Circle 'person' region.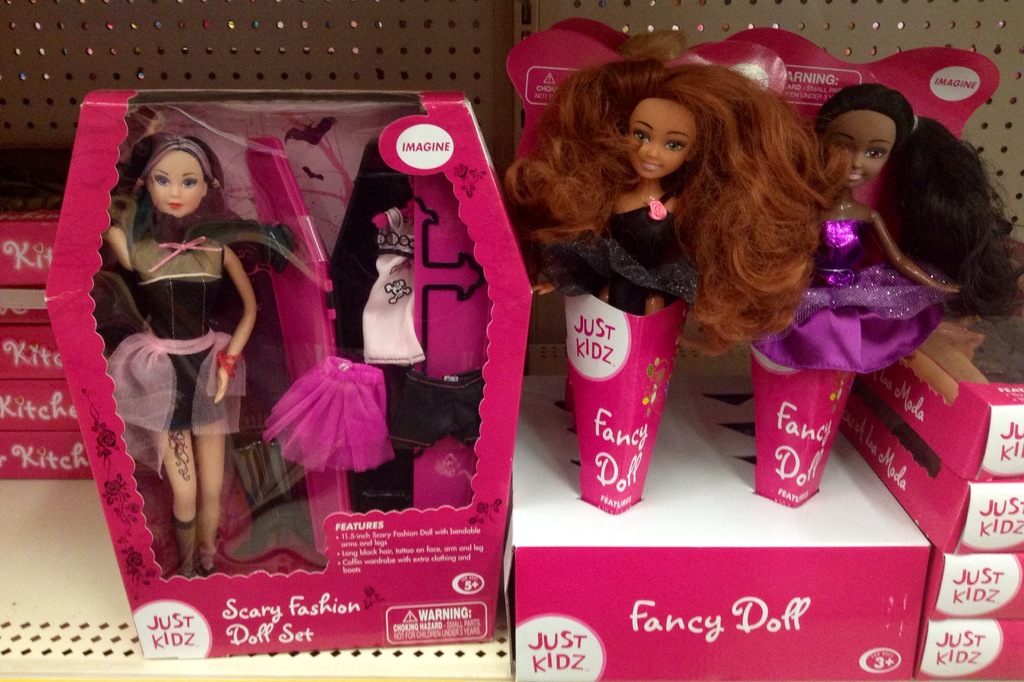
Region: BBox(761, 79, 972, 360).
